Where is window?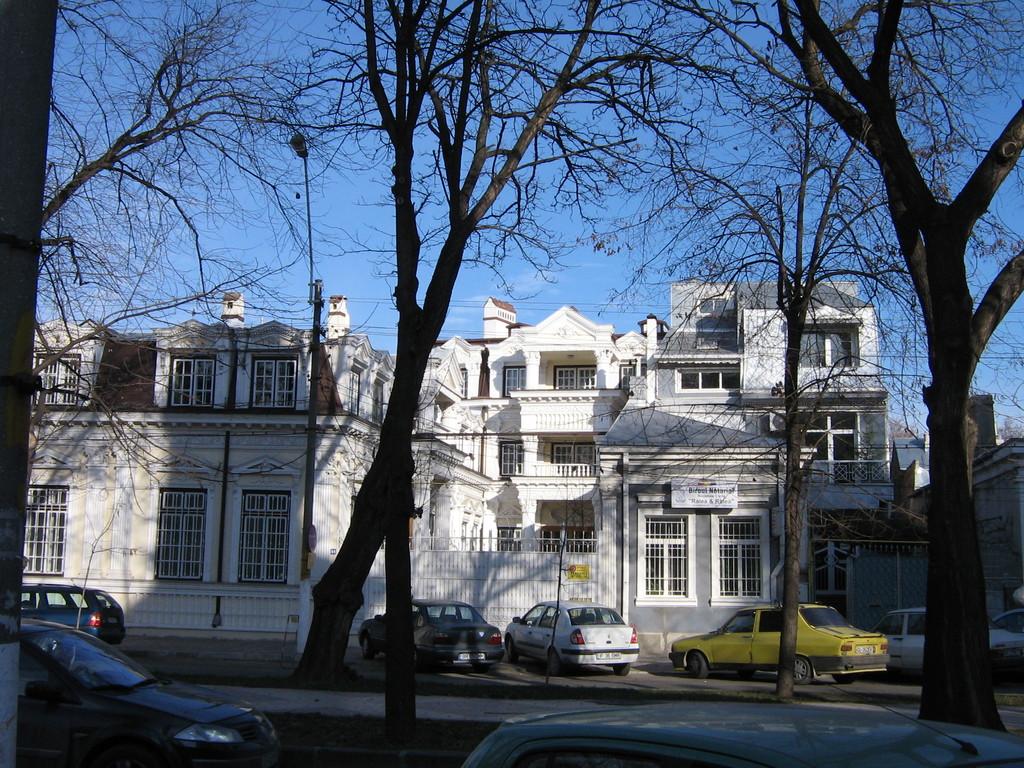
detection(499, 440, 523, 475).
